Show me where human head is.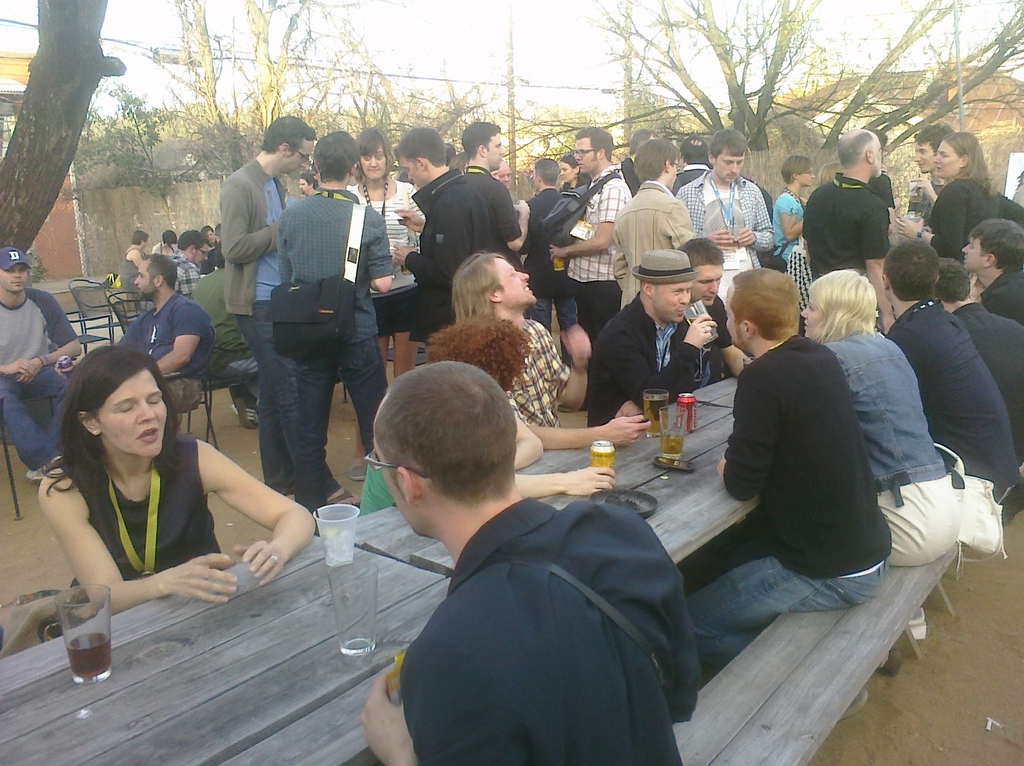
human head is at [201, 222, 215, 243].
